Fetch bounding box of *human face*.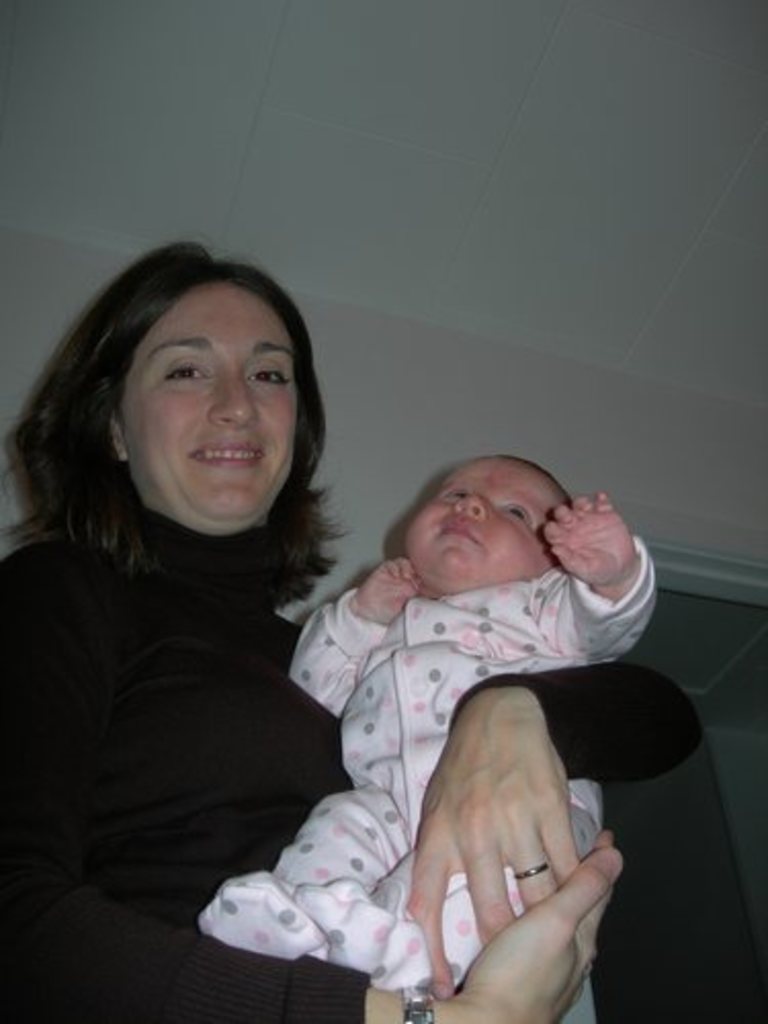
Bbox: (125, 279, 299, 528).
